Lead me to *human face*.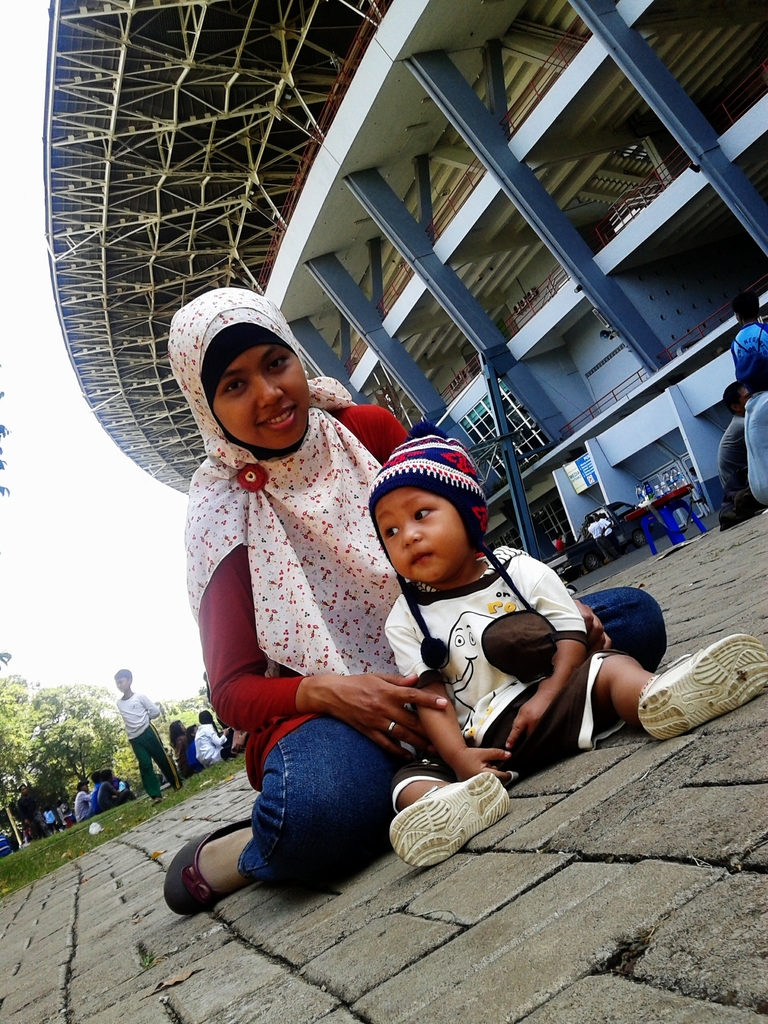
Lead to pyautogui.locateOnScreen(177, 719, 186, 731).
